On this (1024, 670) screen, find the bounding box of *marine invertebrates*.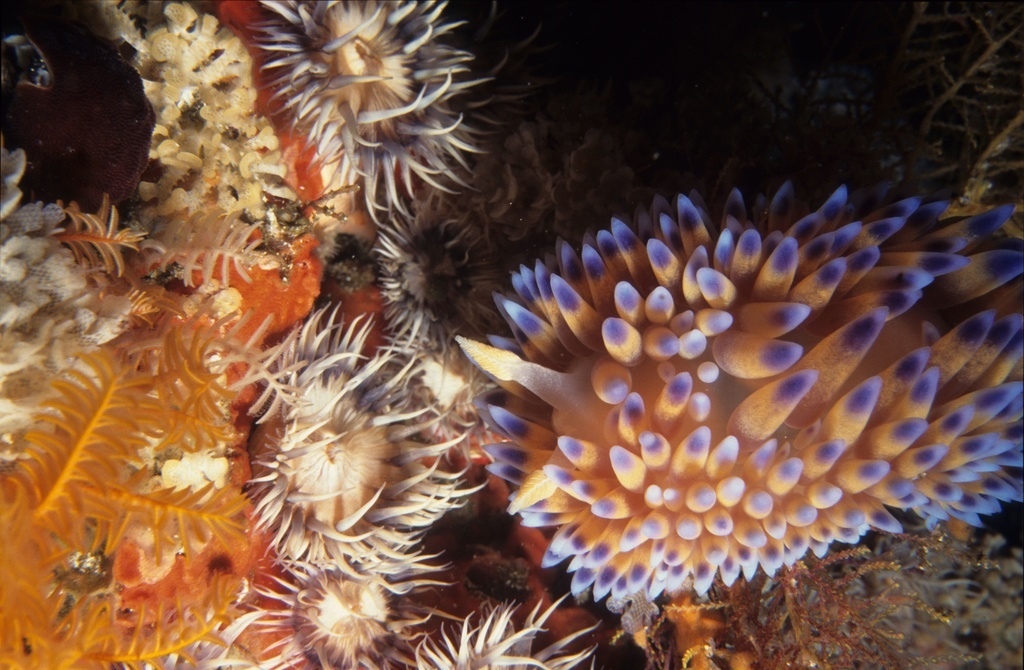
Bounding box: region(0, 132, 152, 494).
